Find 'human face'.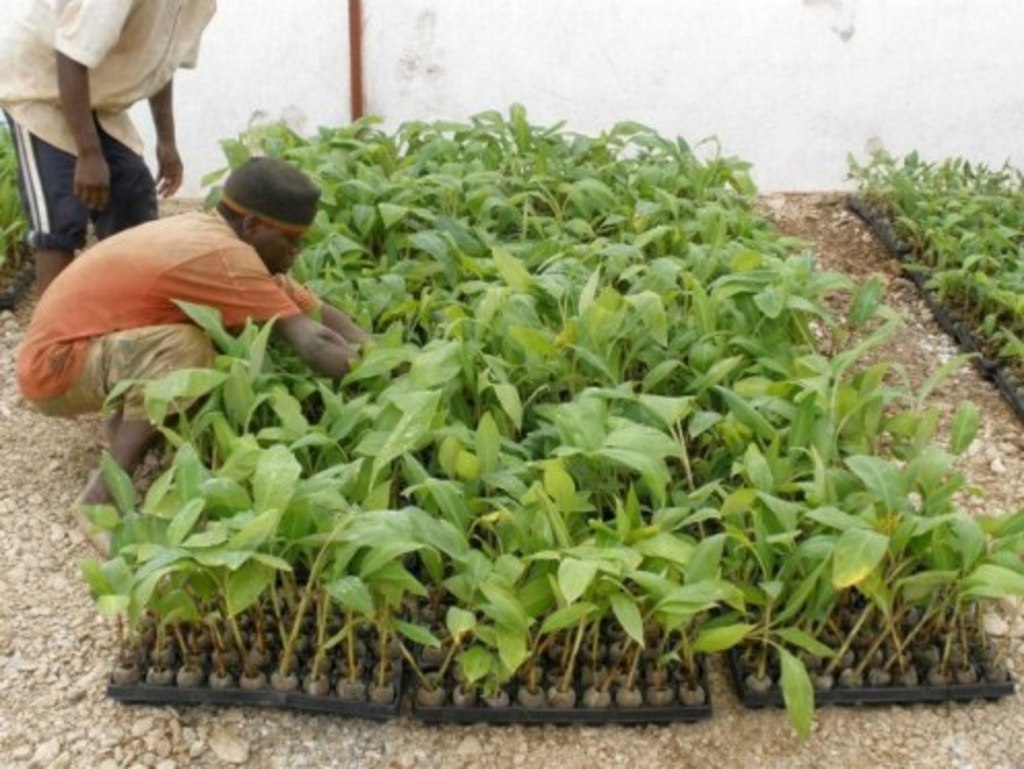
l=260, t=235, r=303, b=280.
